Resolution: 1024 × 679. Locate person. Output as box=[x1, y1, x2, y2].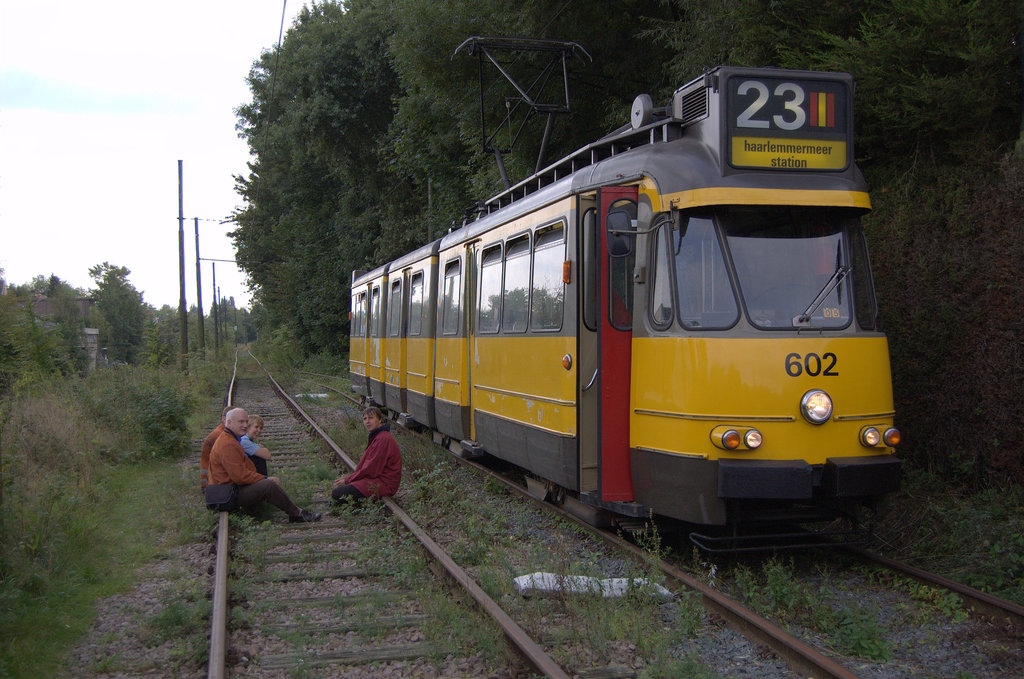
box=[333, 410, 410, 521].
